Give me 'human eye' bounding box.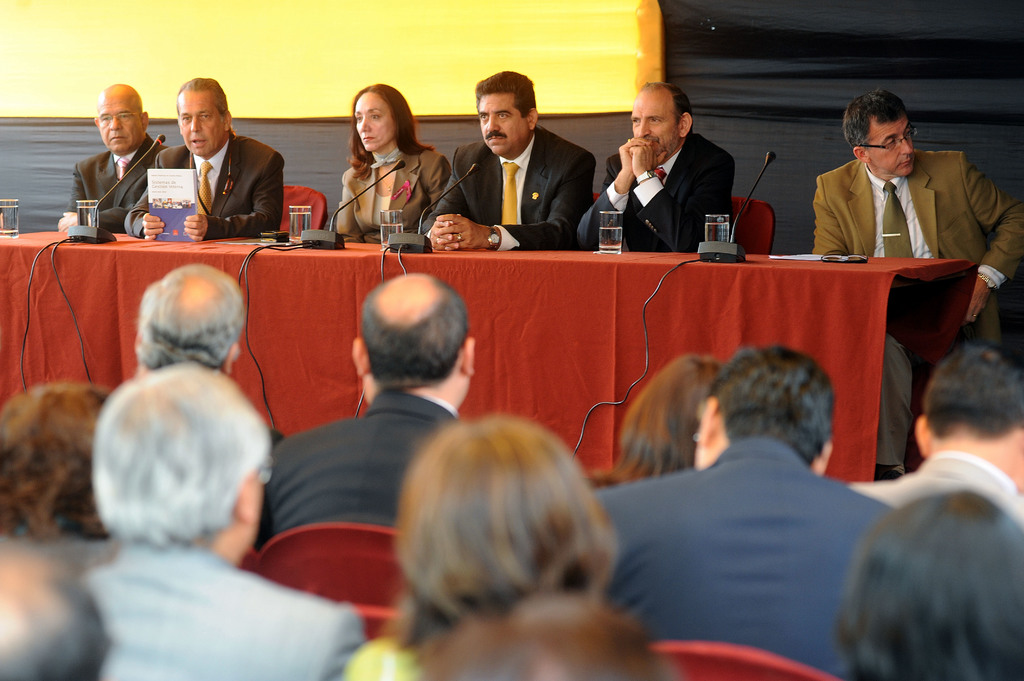
372 111 381 122.
